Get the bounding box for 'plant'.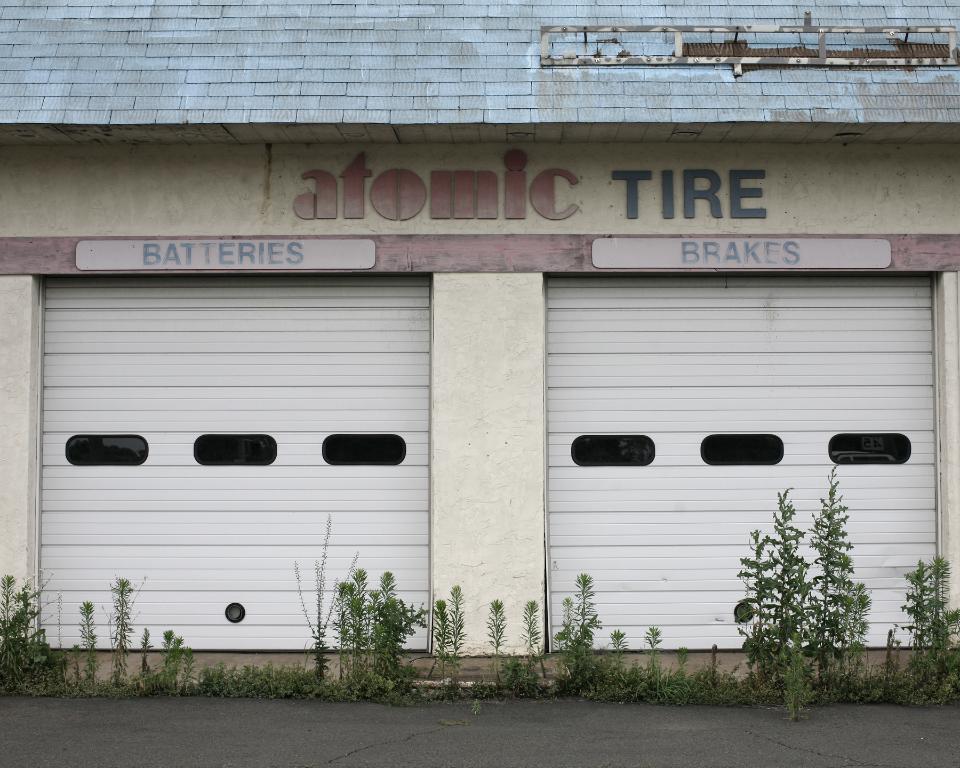
424:584:473:699.
